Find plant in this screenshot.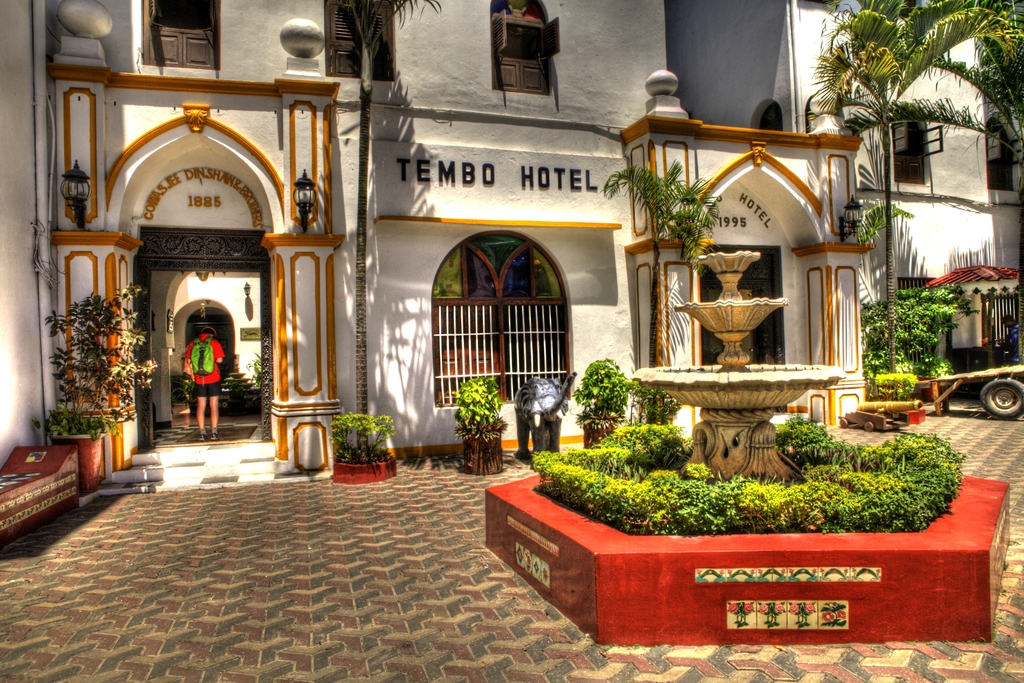
The bounding box for plant is x1=867 y1=278 x2=977 y2=359.
